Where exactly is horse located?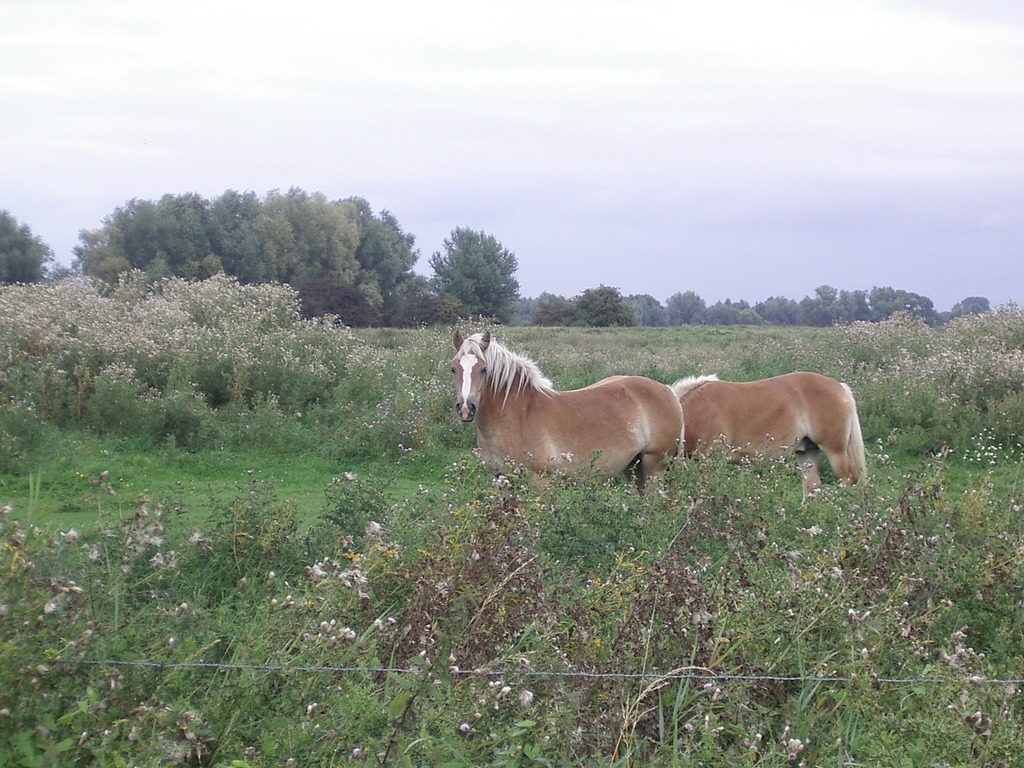
Its bounding box is pyautogui.locateOnScreen(448, 328, 685, 500).
